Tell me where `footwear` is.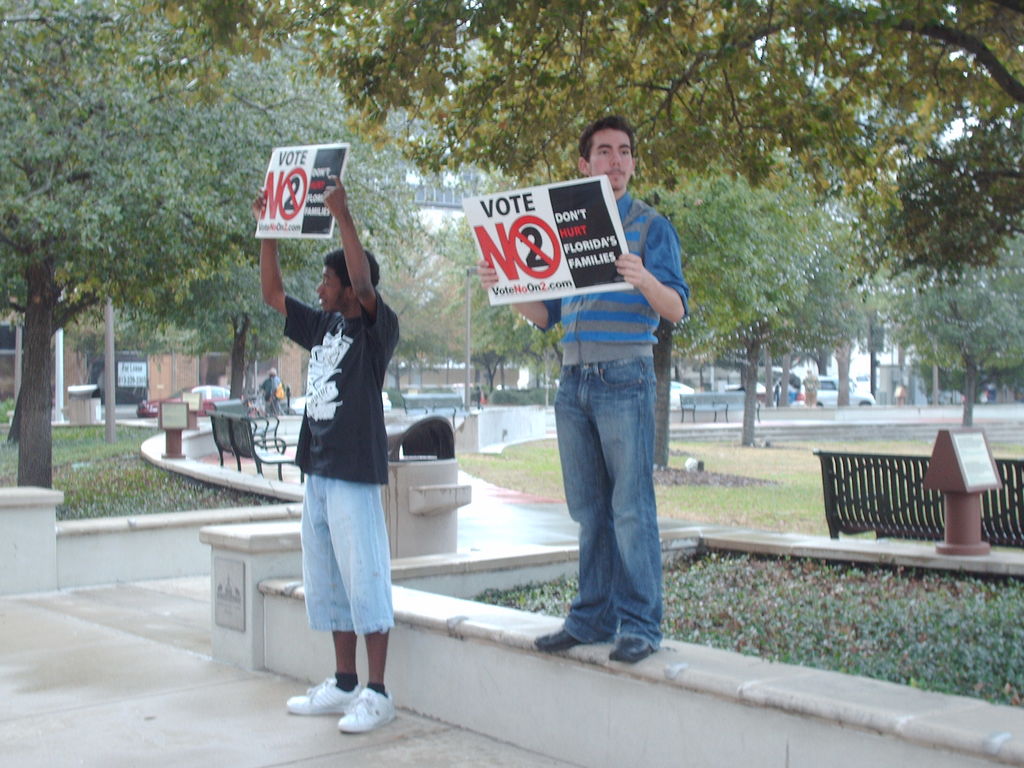
`footwear` is at [x1=603, y1=632, x2=650, y2=664].
